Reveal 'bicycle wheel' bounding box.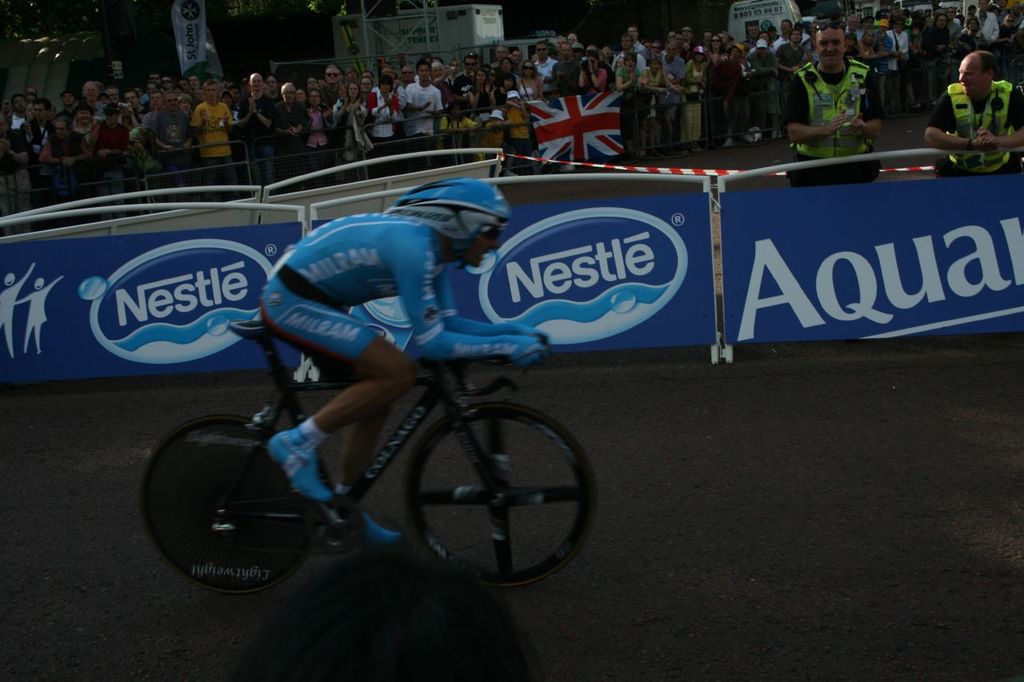
Revealed: detection(138, 413, 329, 596).
